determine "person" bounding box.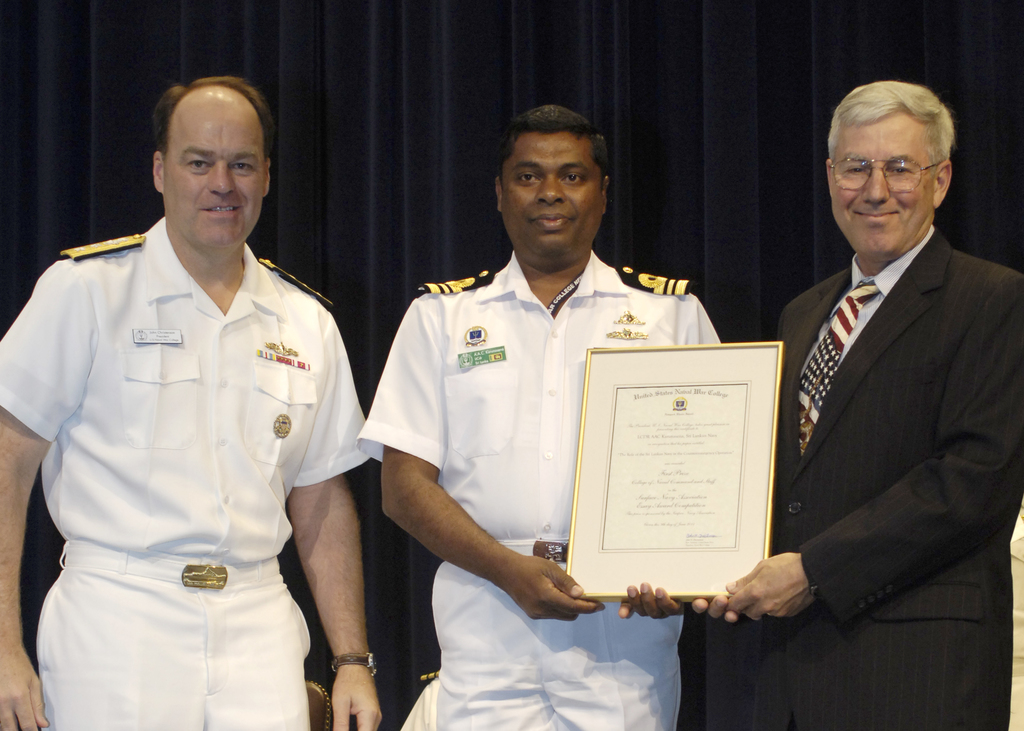
Determined: 359, 97, 723, 730.
